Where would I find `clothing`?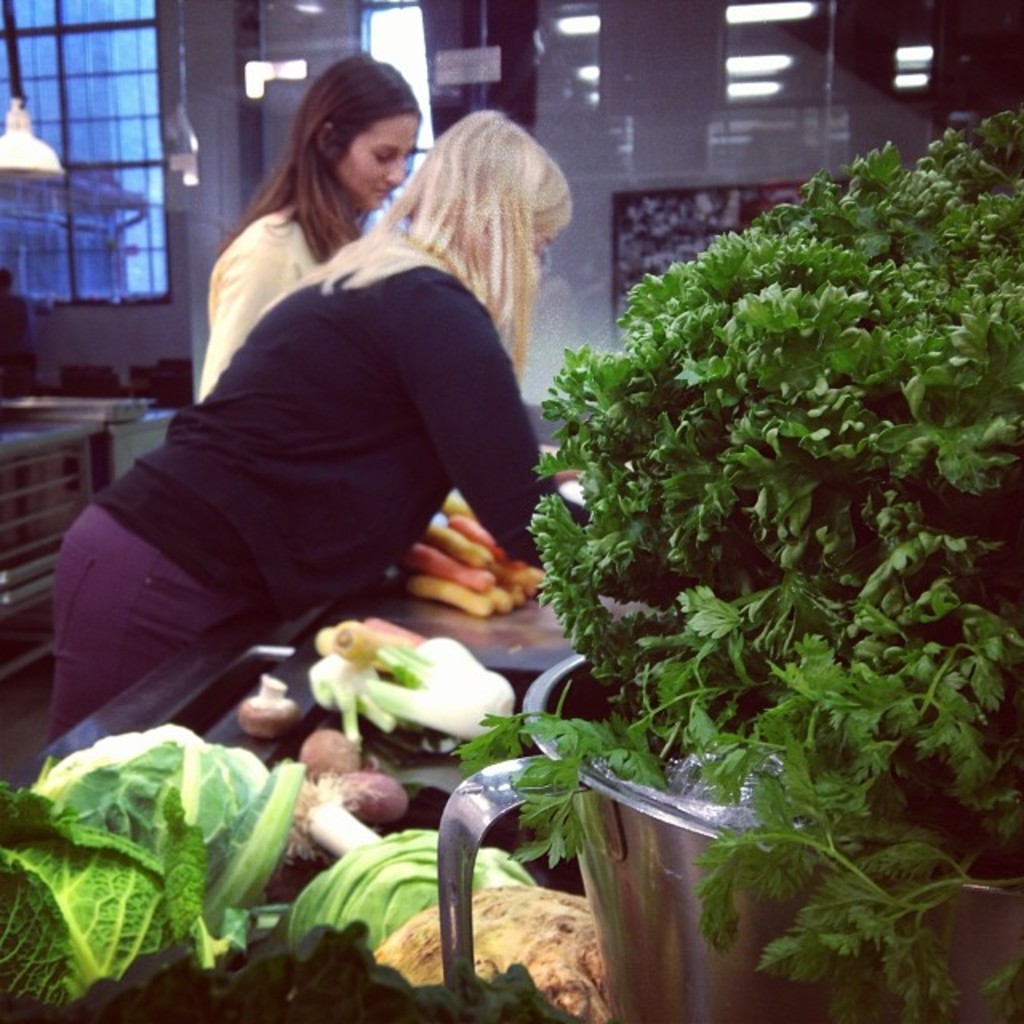
At box=[48, 266, 598, 770].
